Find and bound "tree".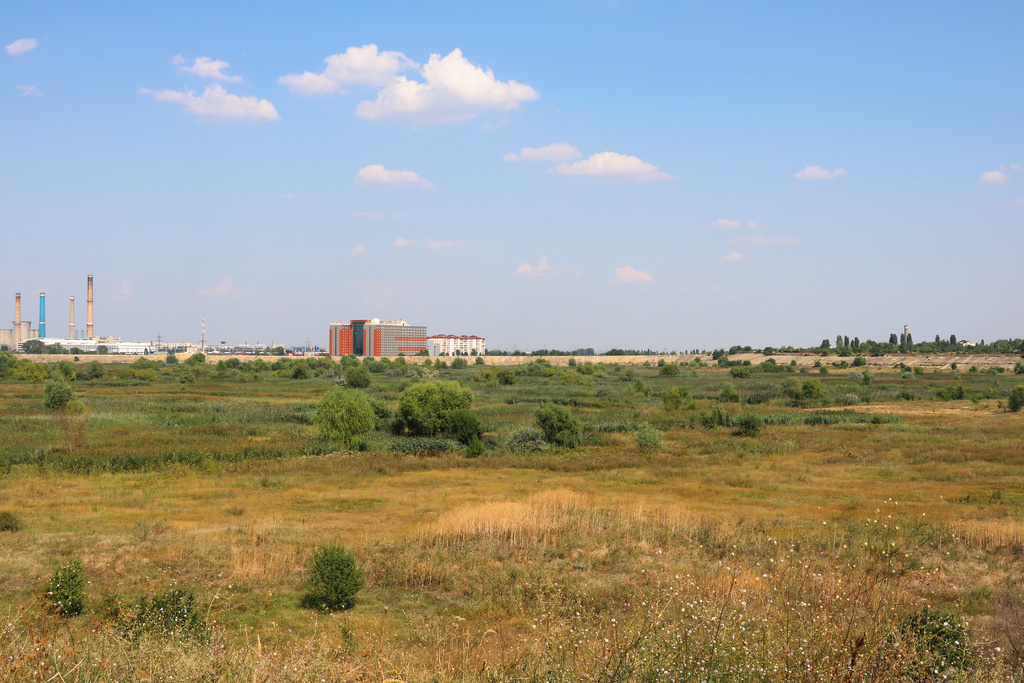
Bound: 534/402/582/447.
